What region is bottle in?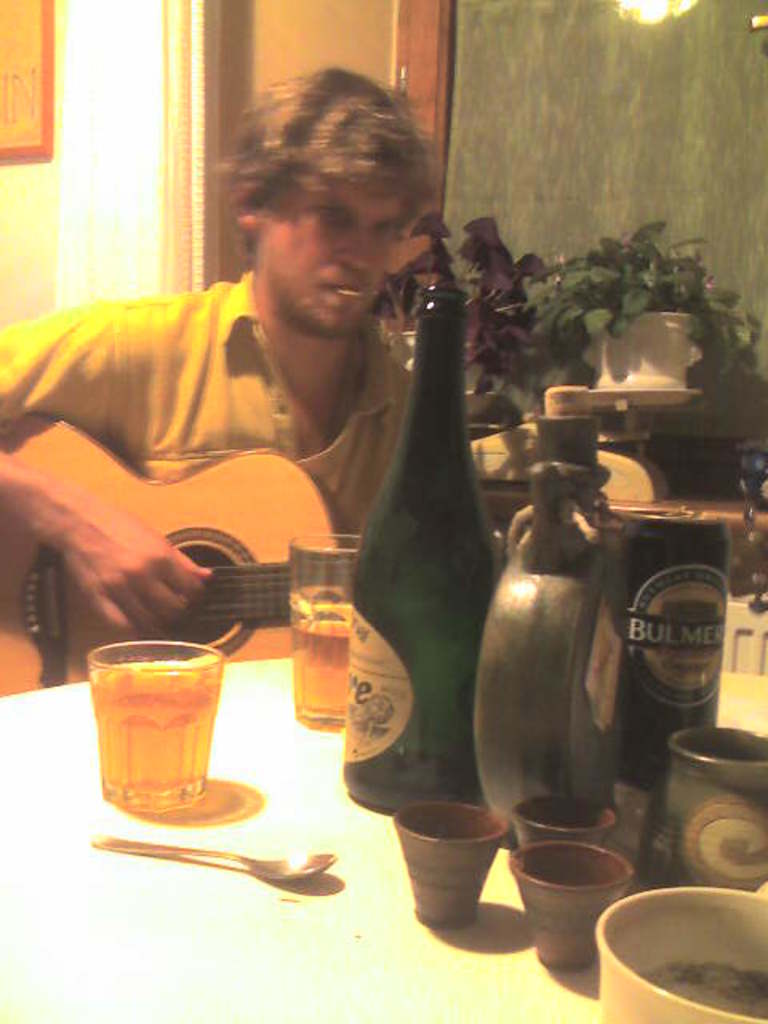
rect(352, 296, 501, 829).
